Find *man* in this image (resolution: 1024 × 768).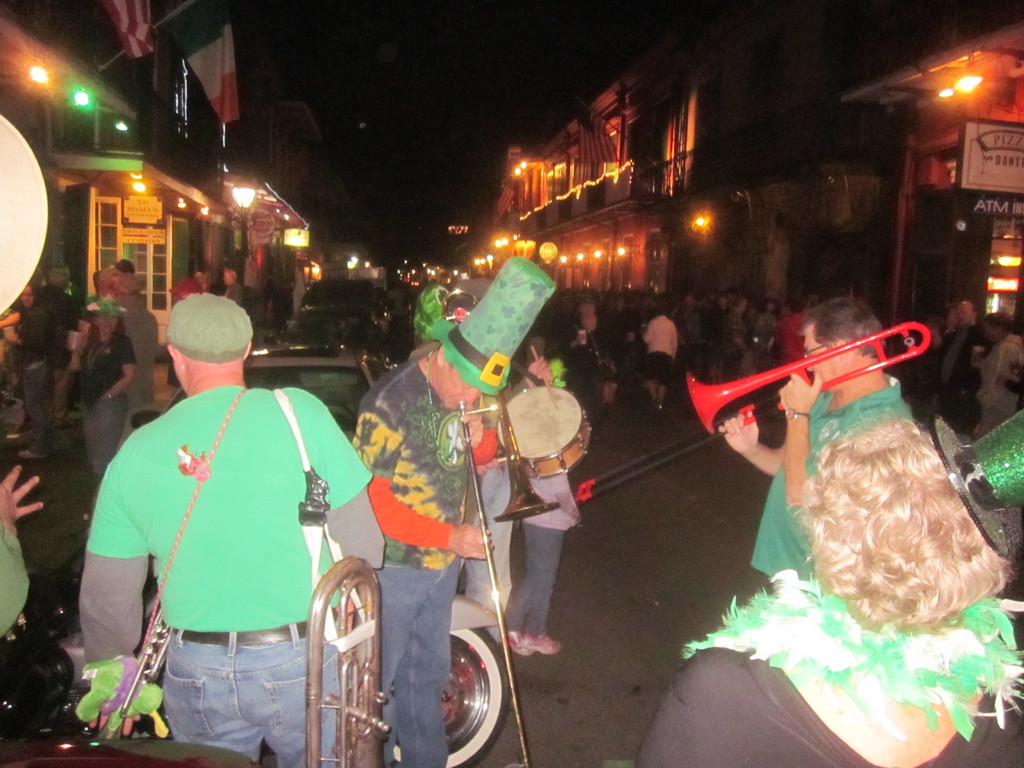
(935, 301, 987, 421).
